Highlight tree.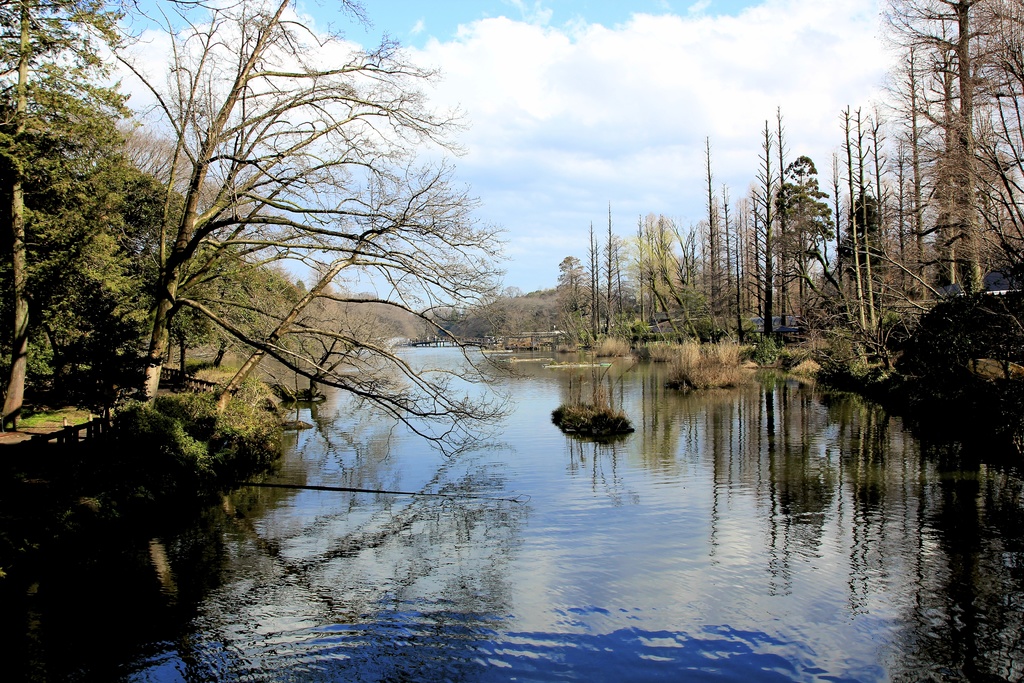
Highlighted region: bbox=[896, 0, 1023, 291].
